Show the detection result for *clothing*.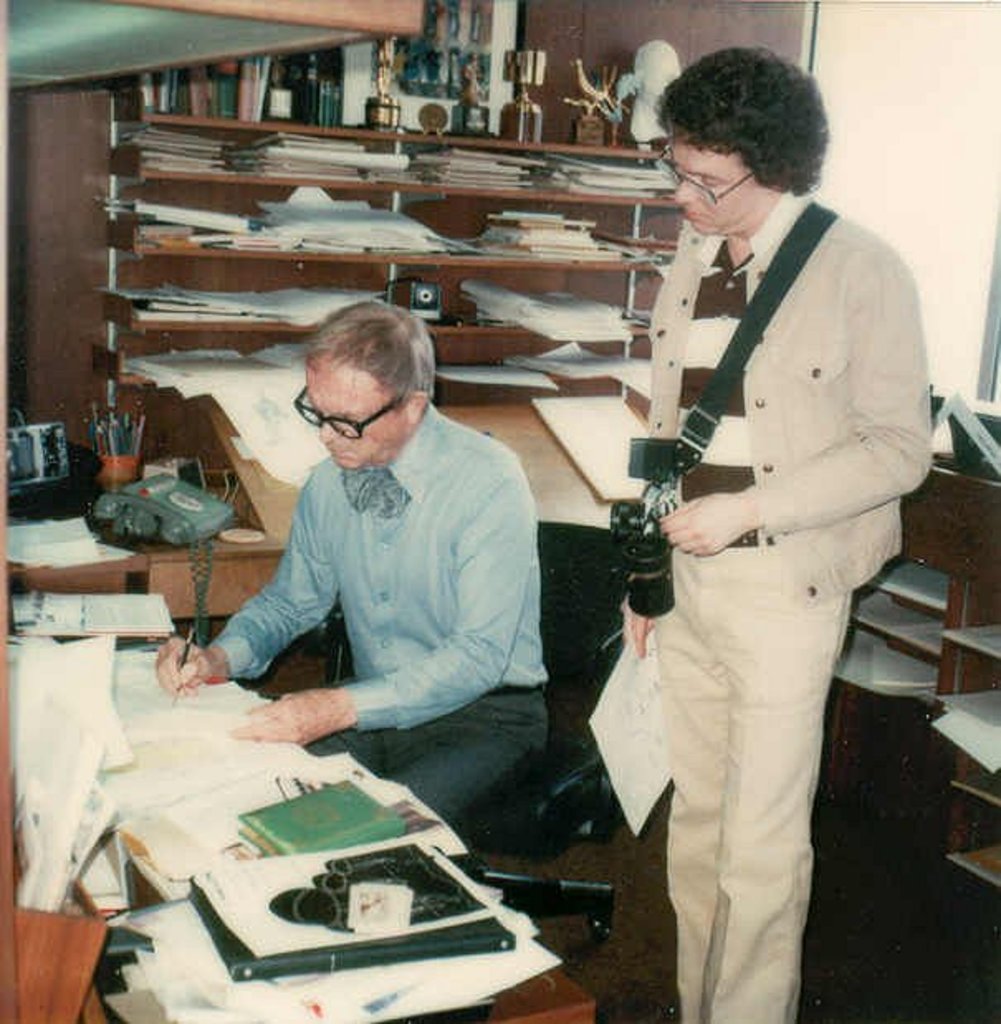
region(207, 392, 553, 821).
